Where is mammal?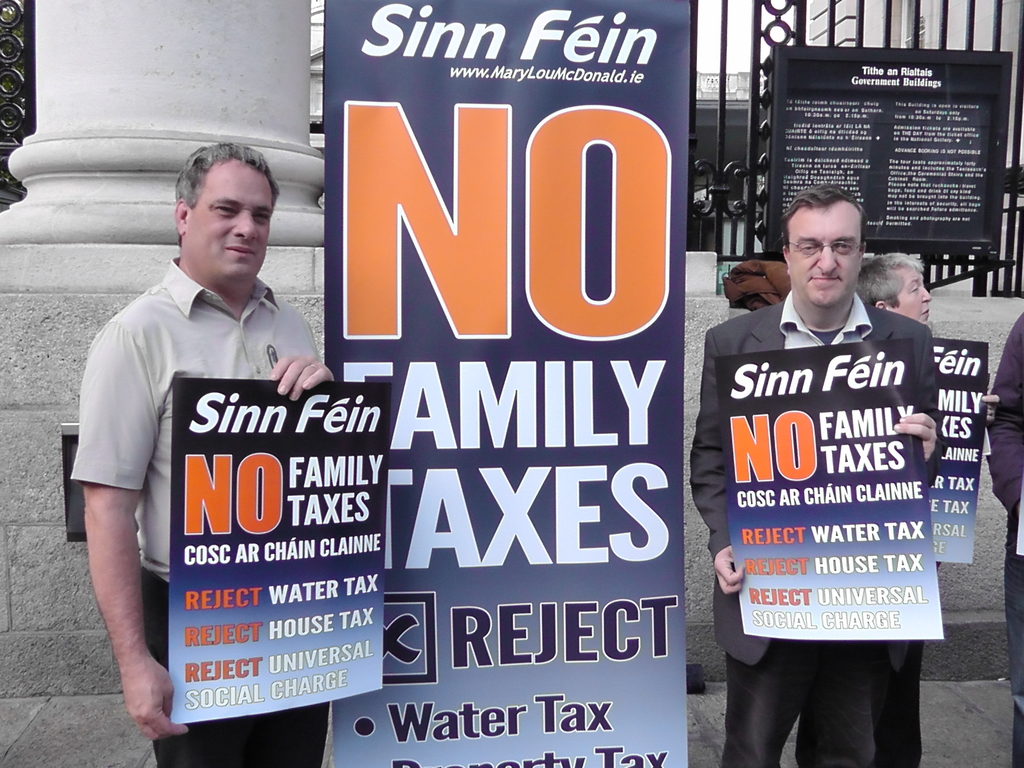
984 312 1023 767.
